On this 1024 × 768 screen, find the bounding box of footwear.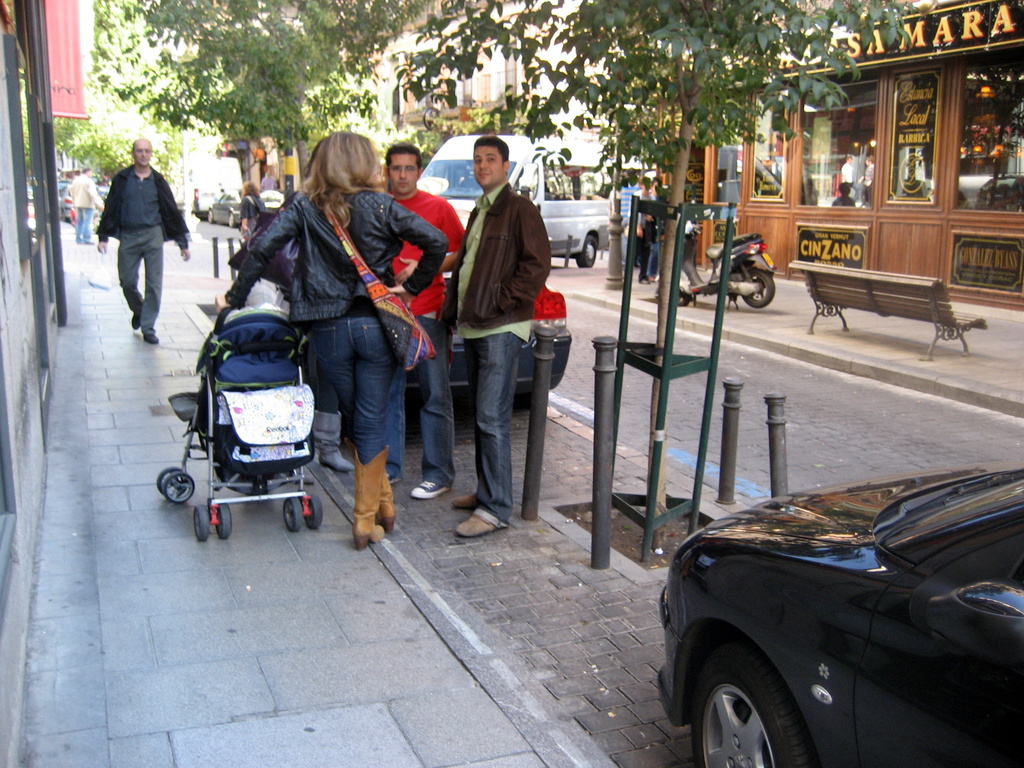
Bounding box: crop(640, 275, 649, 284).
